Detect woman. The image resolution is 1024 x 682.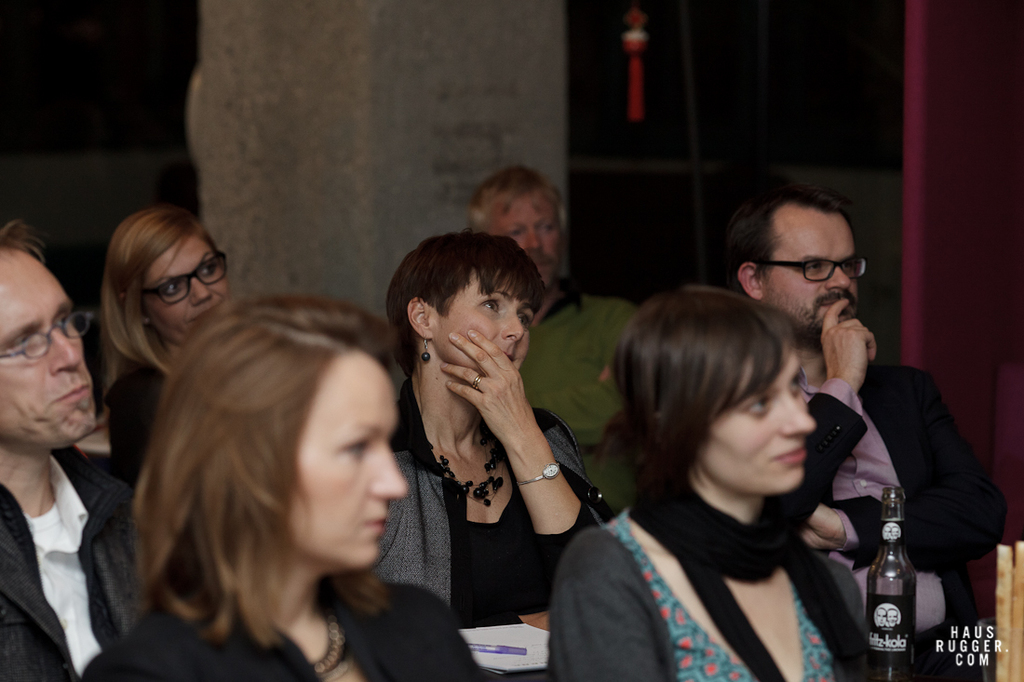
[left=360, top=229, right=625, bottom=611].
